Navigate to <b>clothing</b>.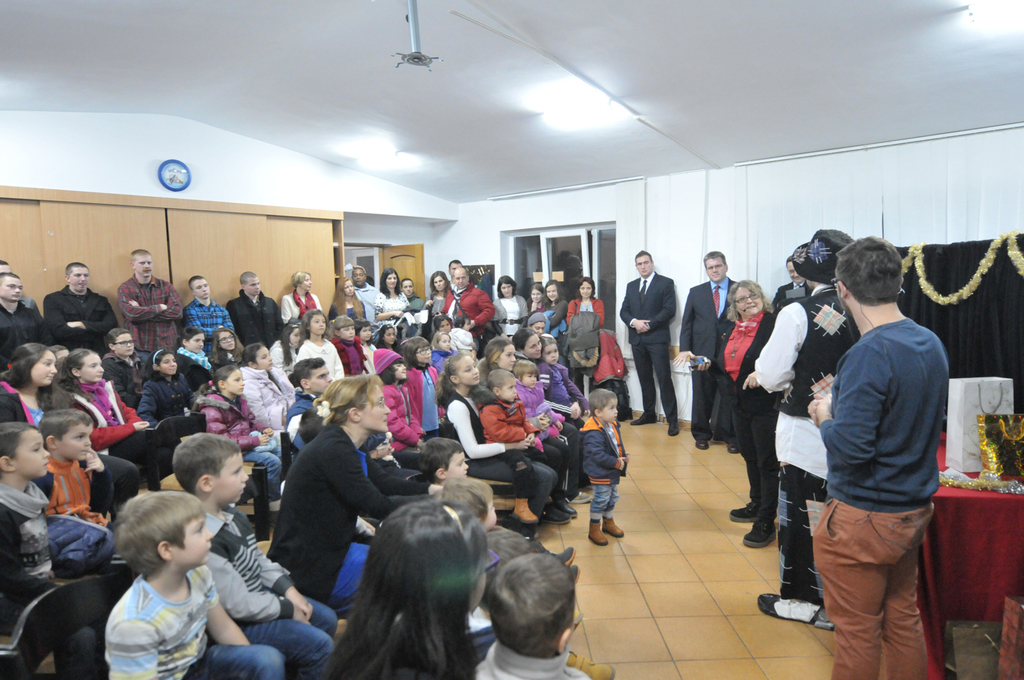
Navigation target: <region>479, 644, 589, 679</region>.
